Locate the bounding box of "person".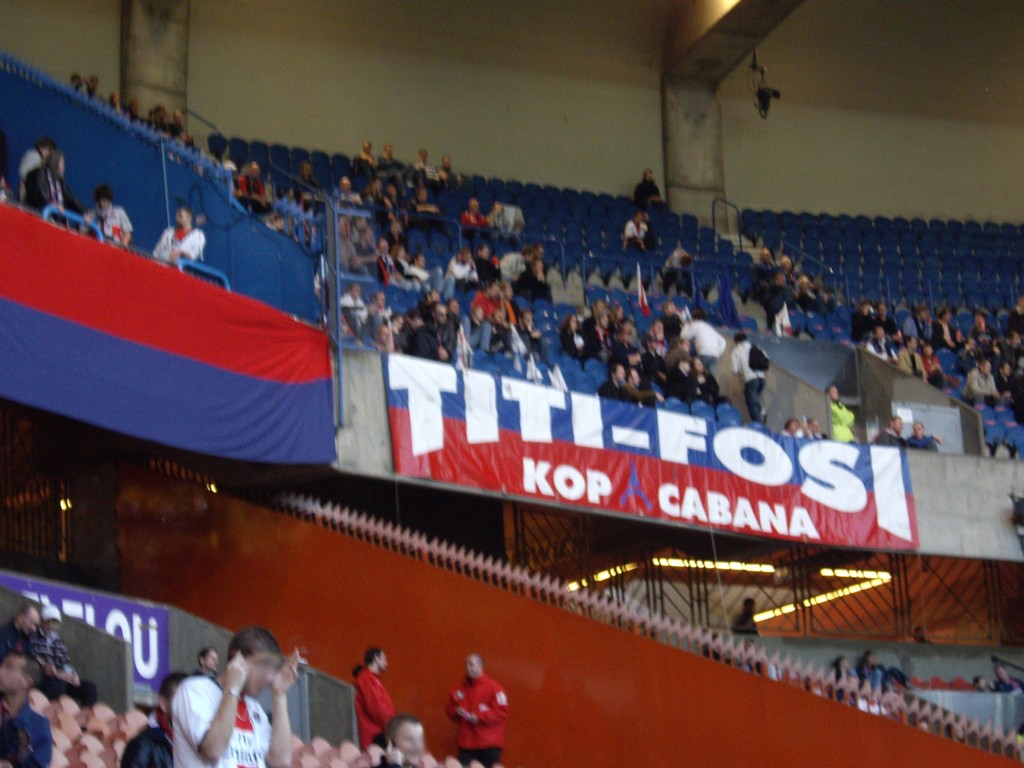
Bounding box: 444:647:511:767.
